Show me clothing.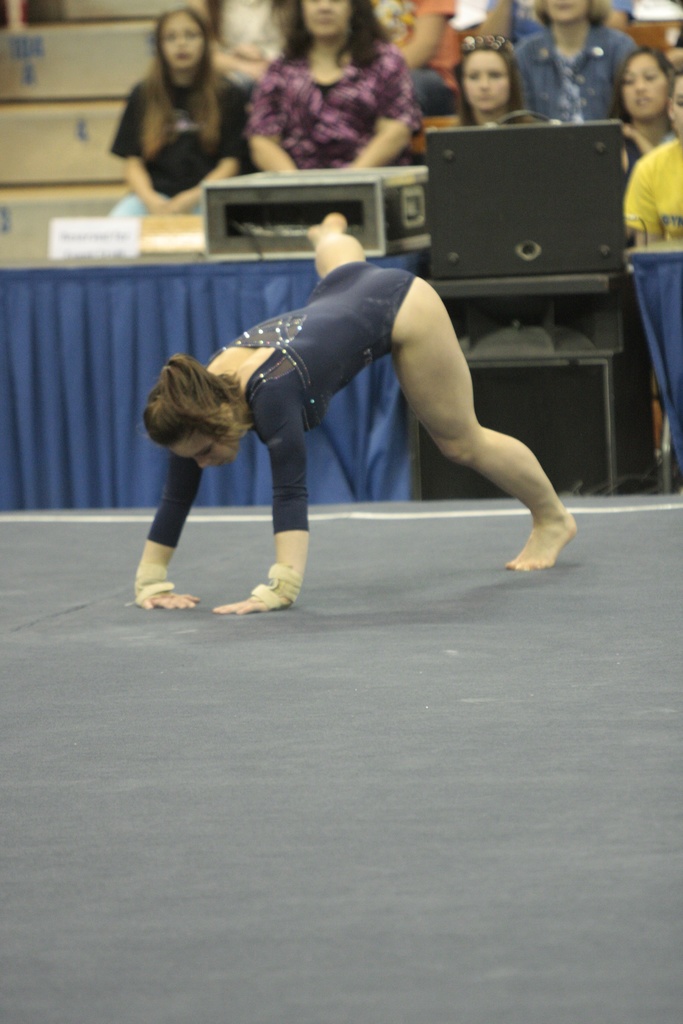
clothing is here: [213,0,272,53].
